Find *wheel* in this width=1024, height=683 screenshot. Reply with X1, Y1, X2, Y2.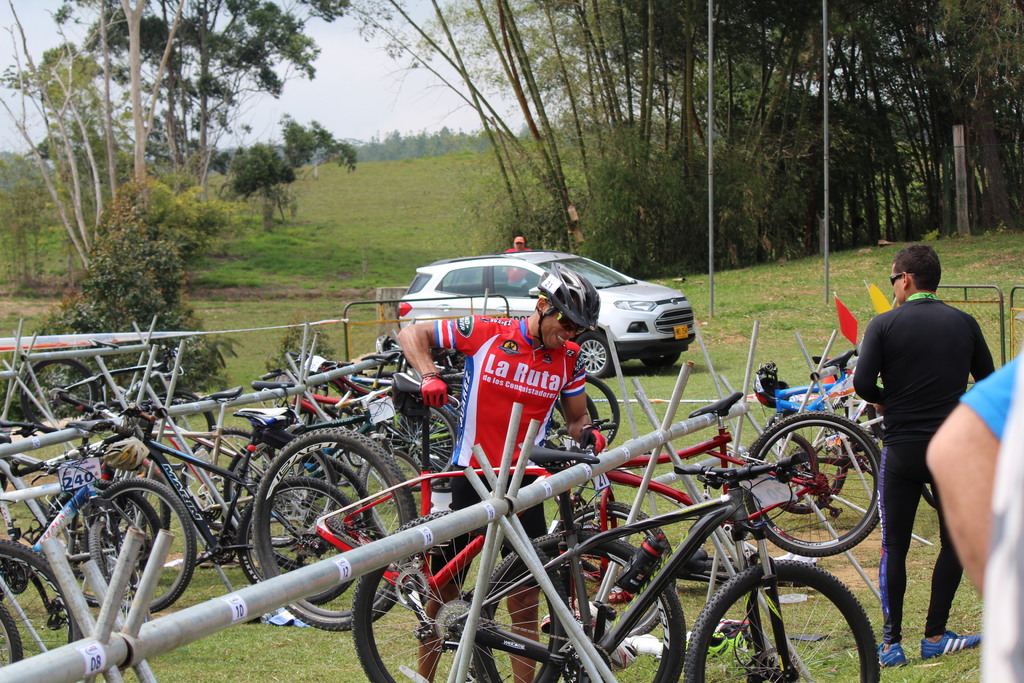
742, 411, 881, 555.
